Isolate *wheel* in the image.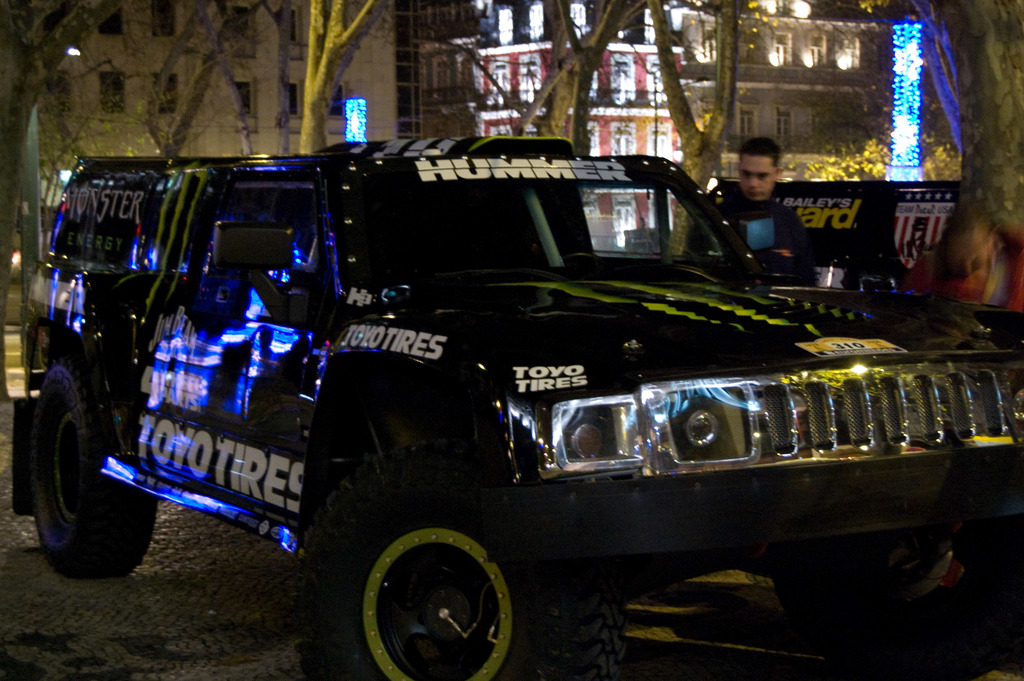
Isolated region: crop(765, 496, 1023, 680).
